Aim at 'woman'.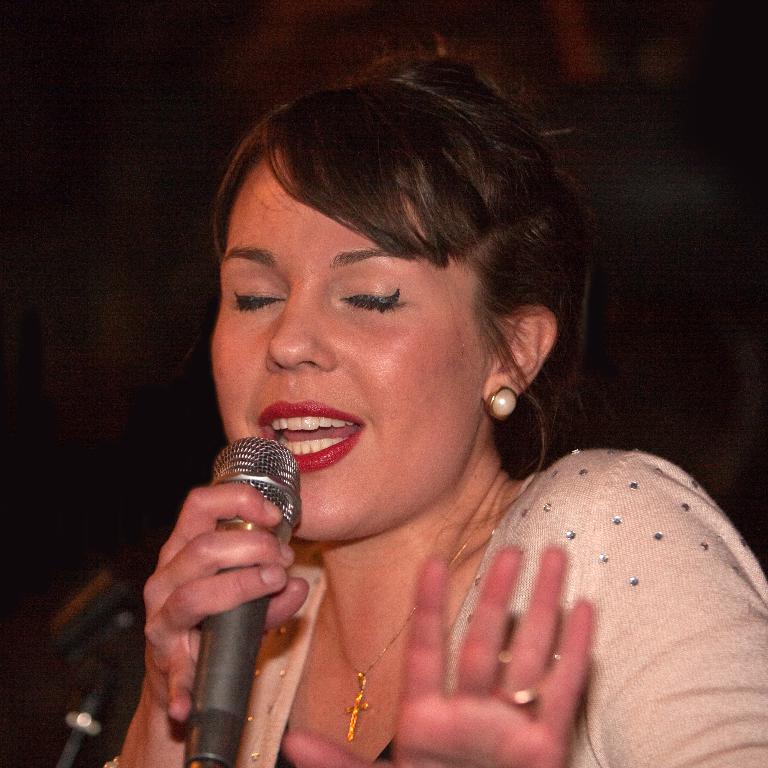
Aimed at (x1=86, y1=54, x2=746, y2=767).
